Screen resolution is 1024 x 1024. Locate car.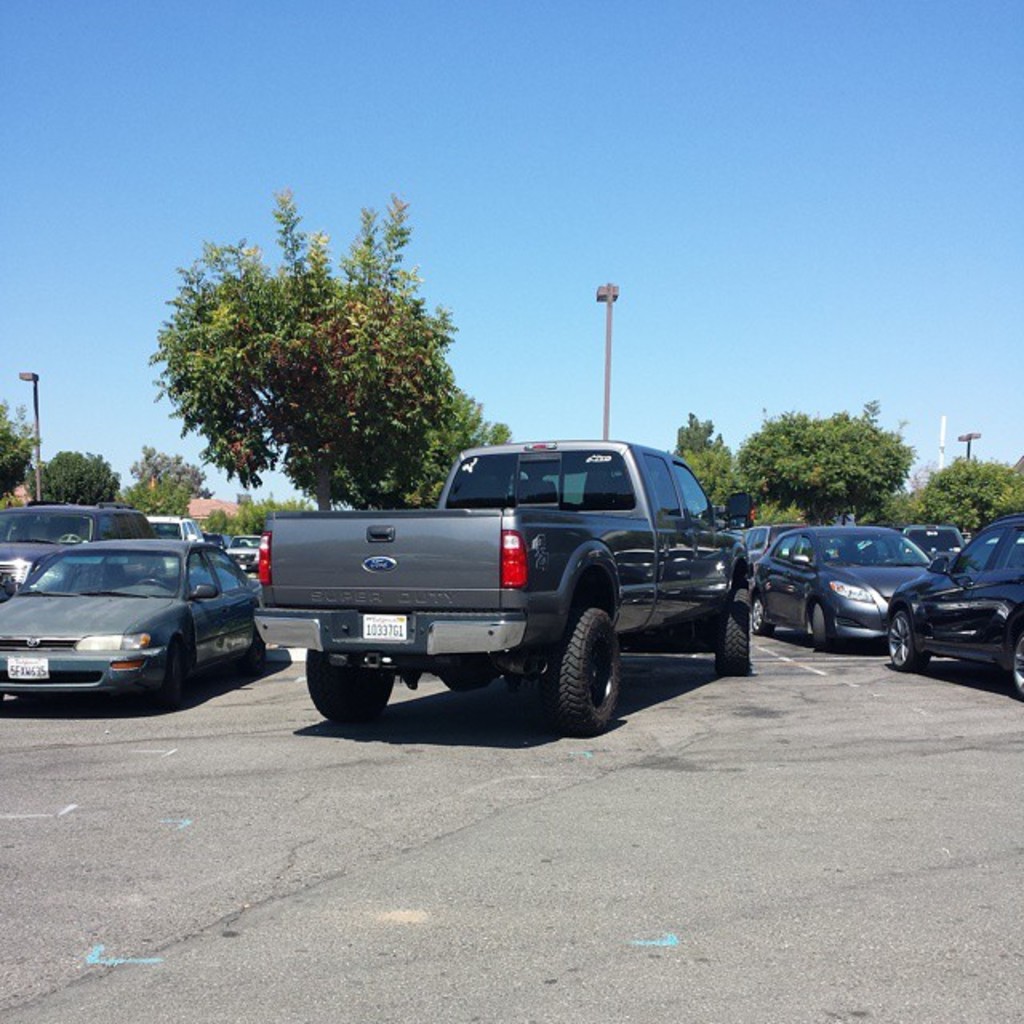
l=882, t=509, r=1022, b=693.
